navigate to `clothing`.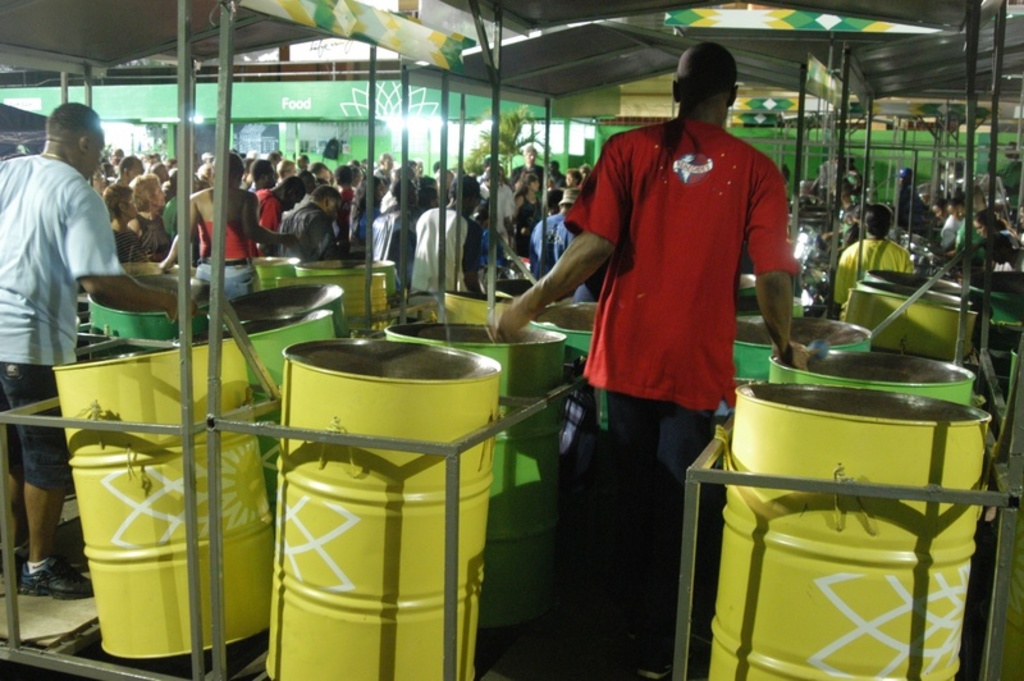
Navigation target: region(0, 160, 131, 358).
